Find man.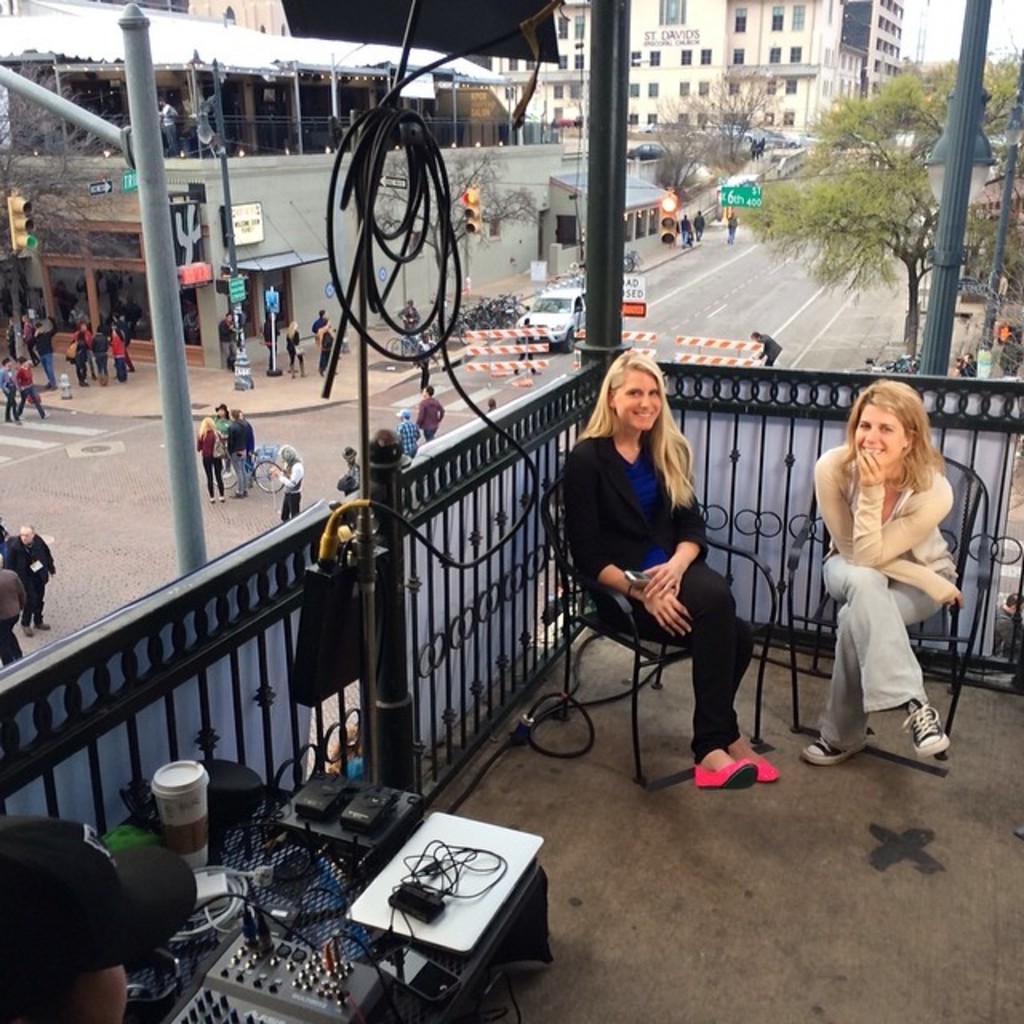
l=422, t=381, r=451, b=437.
